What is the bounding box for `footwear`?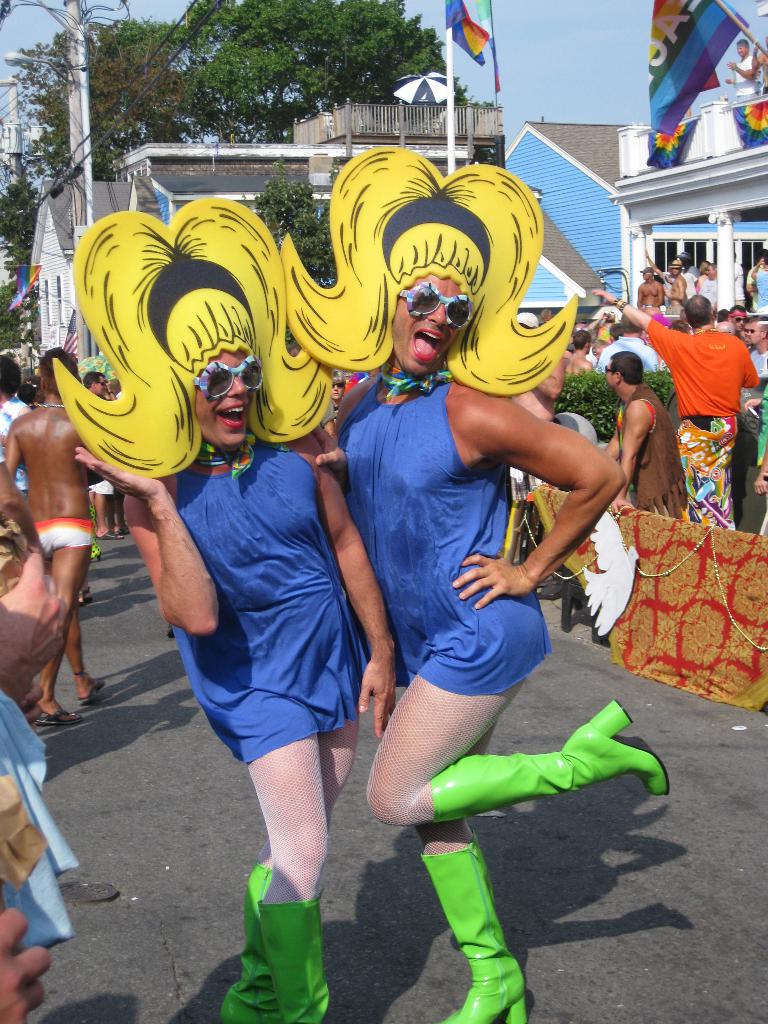
pyautogui.locateOnScreen(422, 844, 530, 1023).
